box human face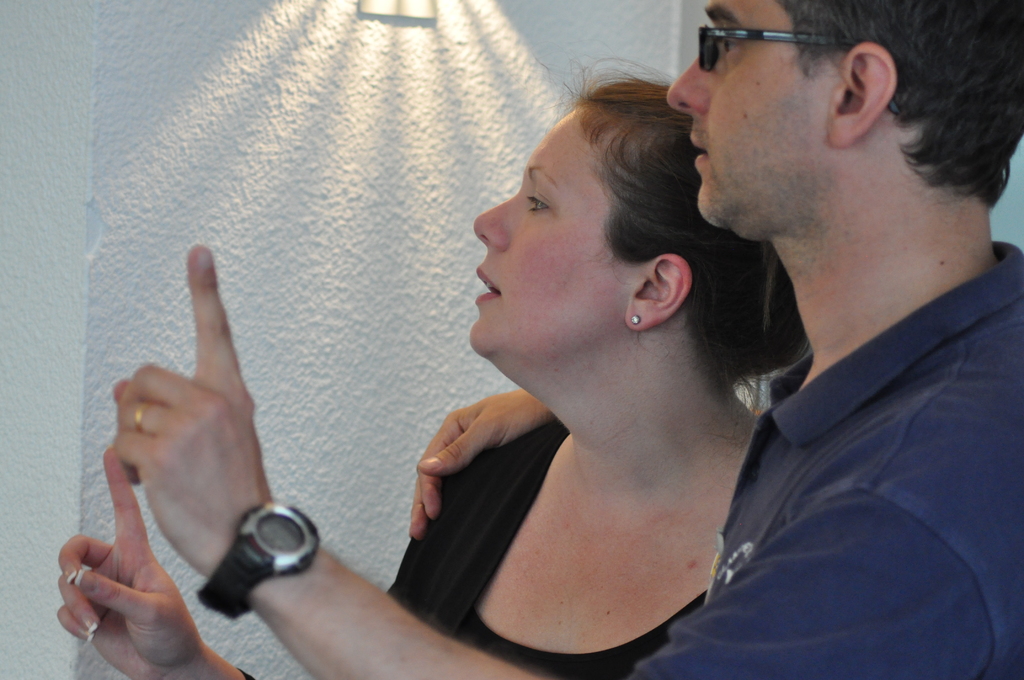
[x1=669, y1=0, x2=844, y2=240]
